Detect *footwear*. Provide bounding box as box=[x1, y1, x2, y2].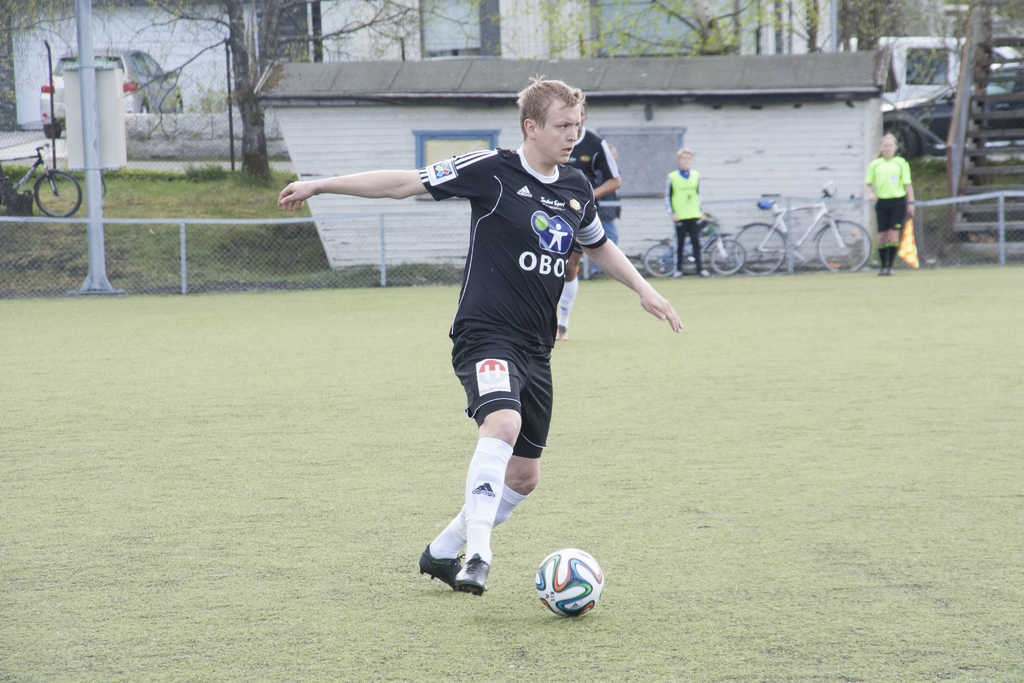
box=[671, 267, 682, 274].
